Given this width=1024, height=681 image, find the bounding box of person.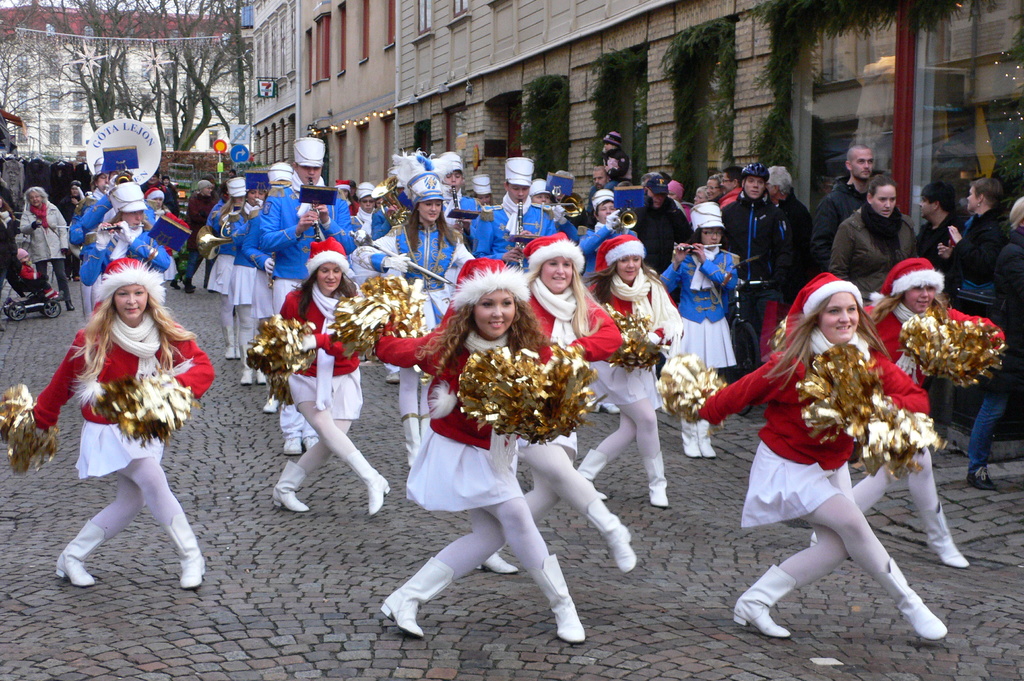
box=[23, 257, 216, 584].
